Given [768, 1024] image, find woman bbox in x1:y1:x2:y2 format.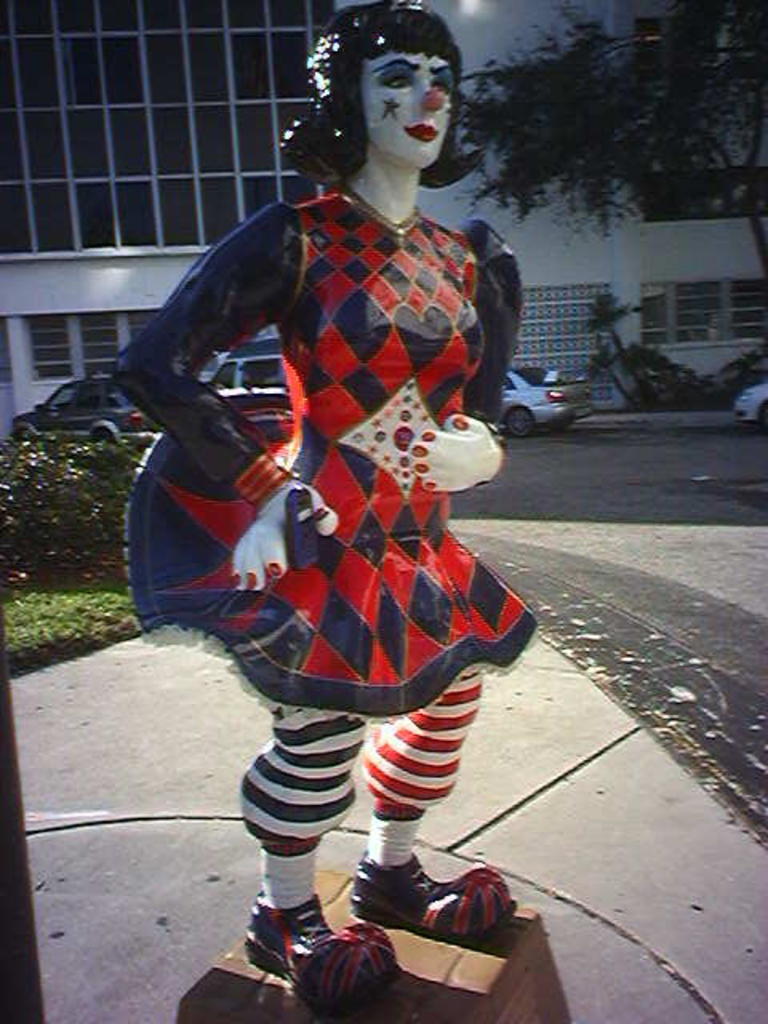
99:18:558:901.
